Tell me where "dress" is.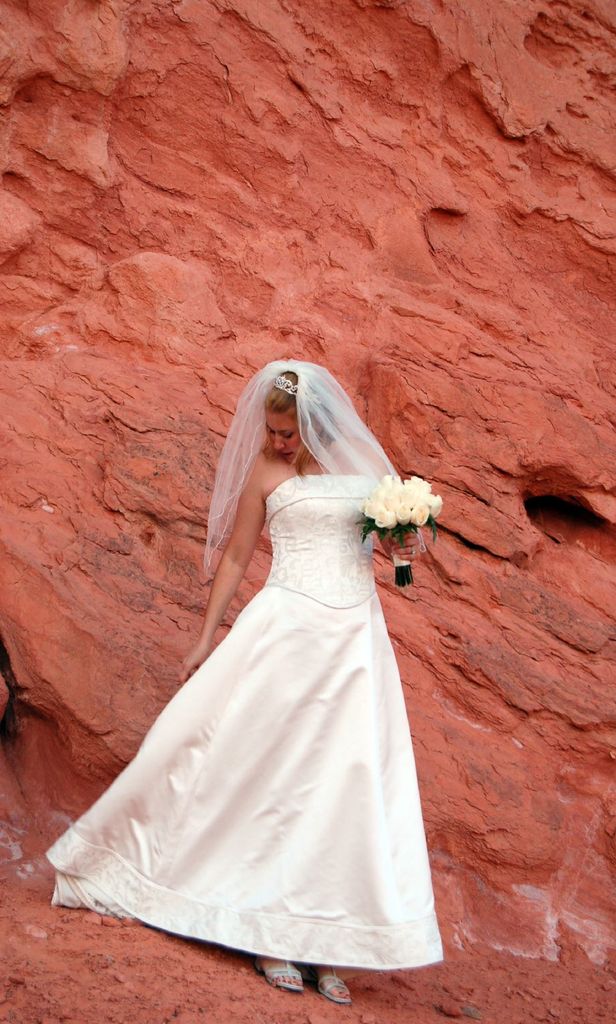
"dress" is at detection(40, 471, 444, 966).
